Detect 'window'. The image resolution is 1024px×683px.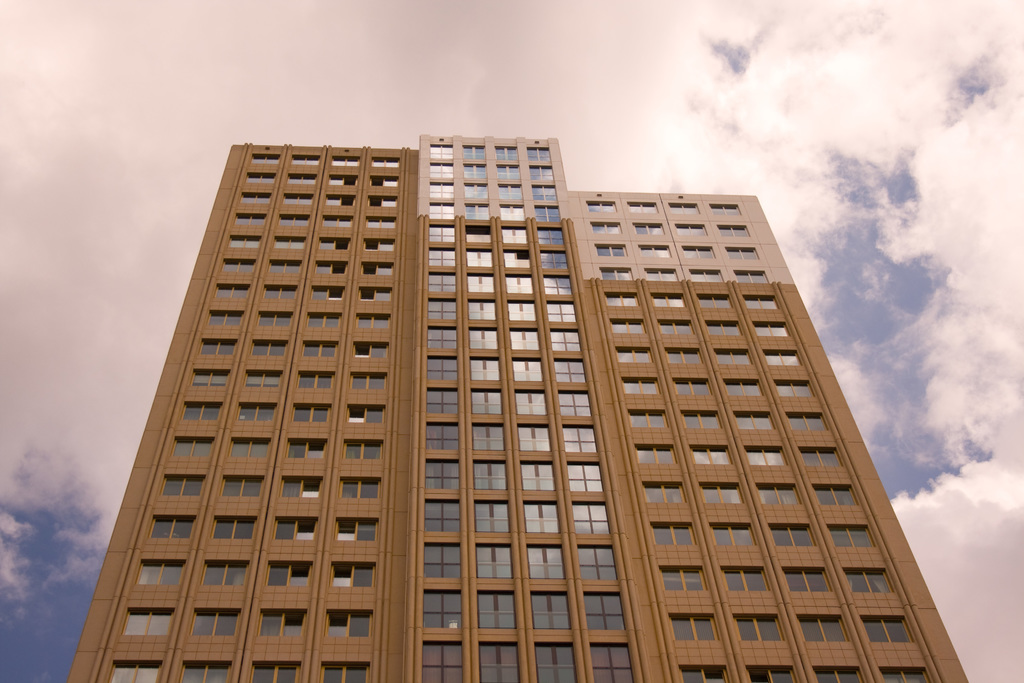
656:321:695:334.
